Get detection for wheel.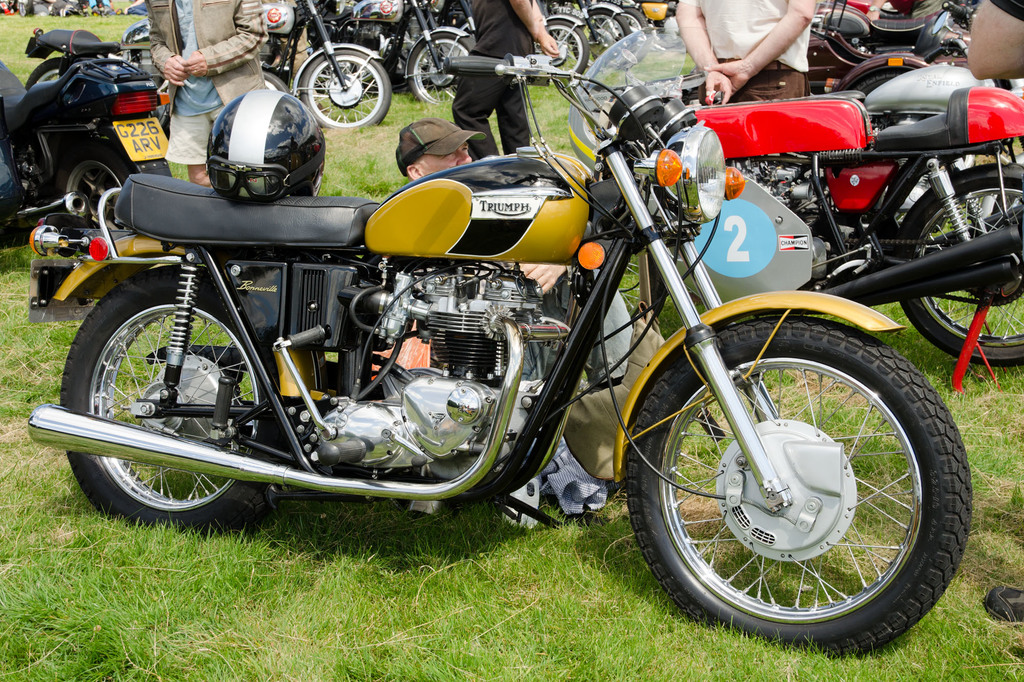
Detection: 49:141:127:242.
